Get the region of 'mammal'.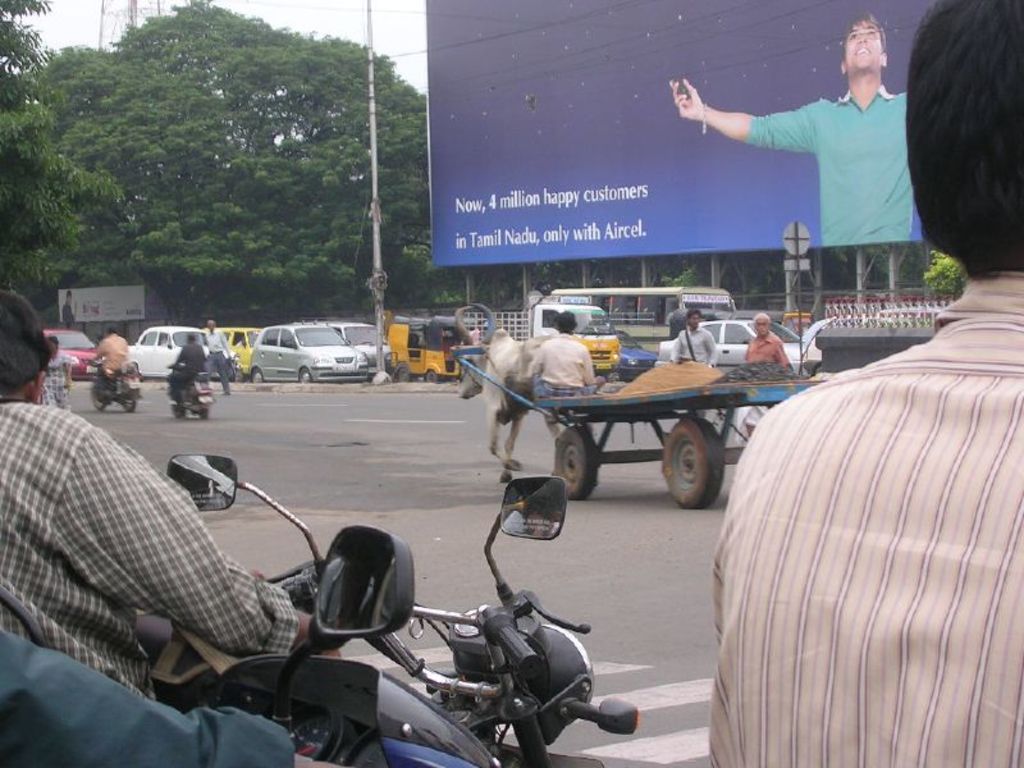
x1=201 y1=324 x2=239 y2=396.
